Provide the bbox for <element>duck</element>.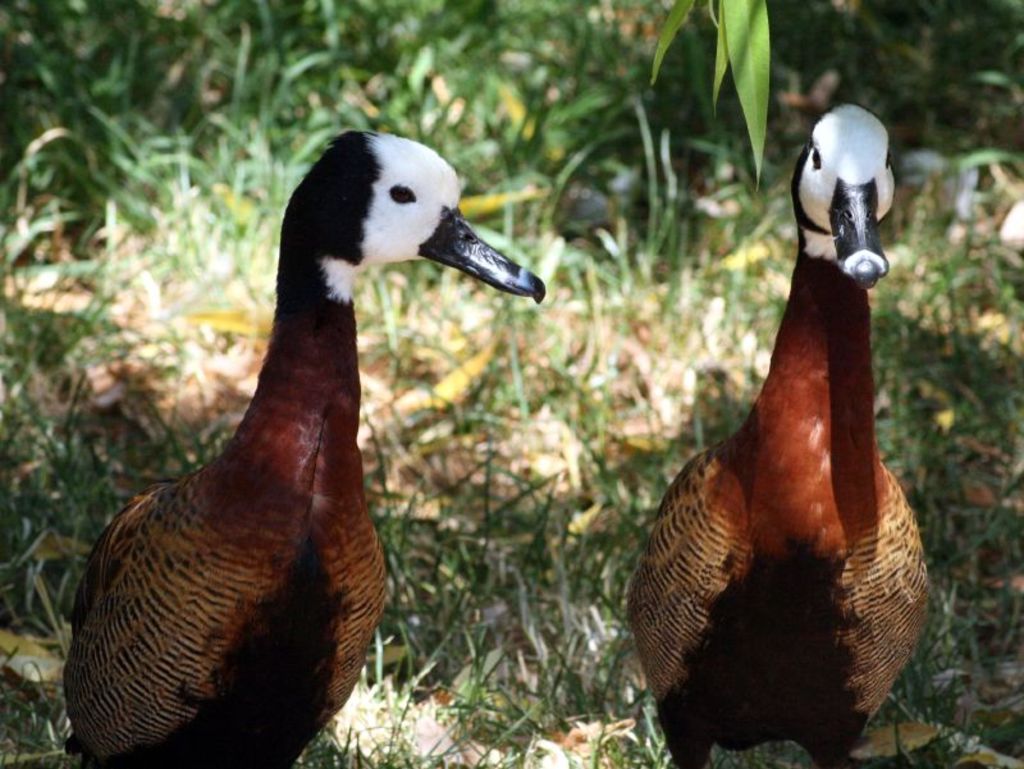
36/92/506/768.
